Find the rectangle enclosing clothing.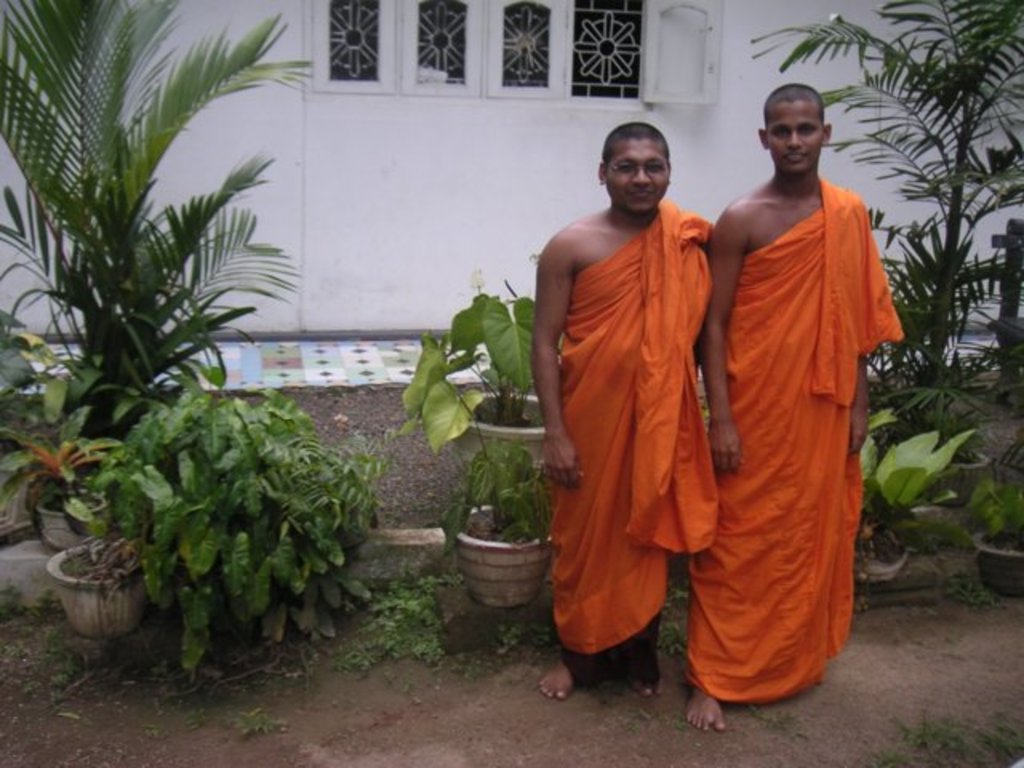
{"x1": 547, "y1": 147, "x2": 723, "y2": 664}.
